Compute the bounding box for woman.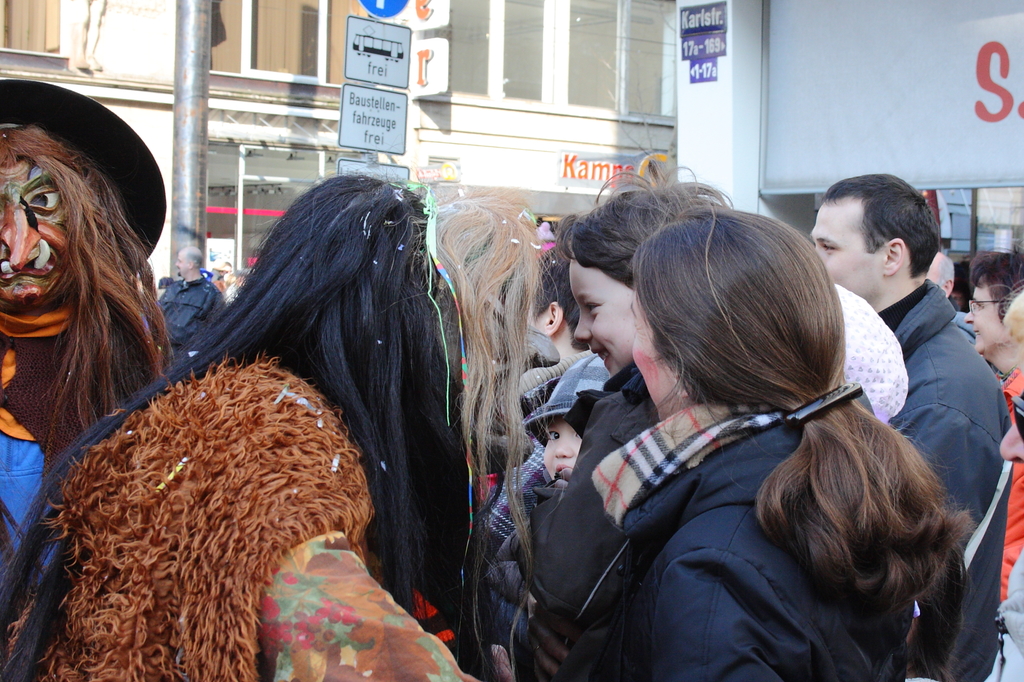
554,203,967,678.
